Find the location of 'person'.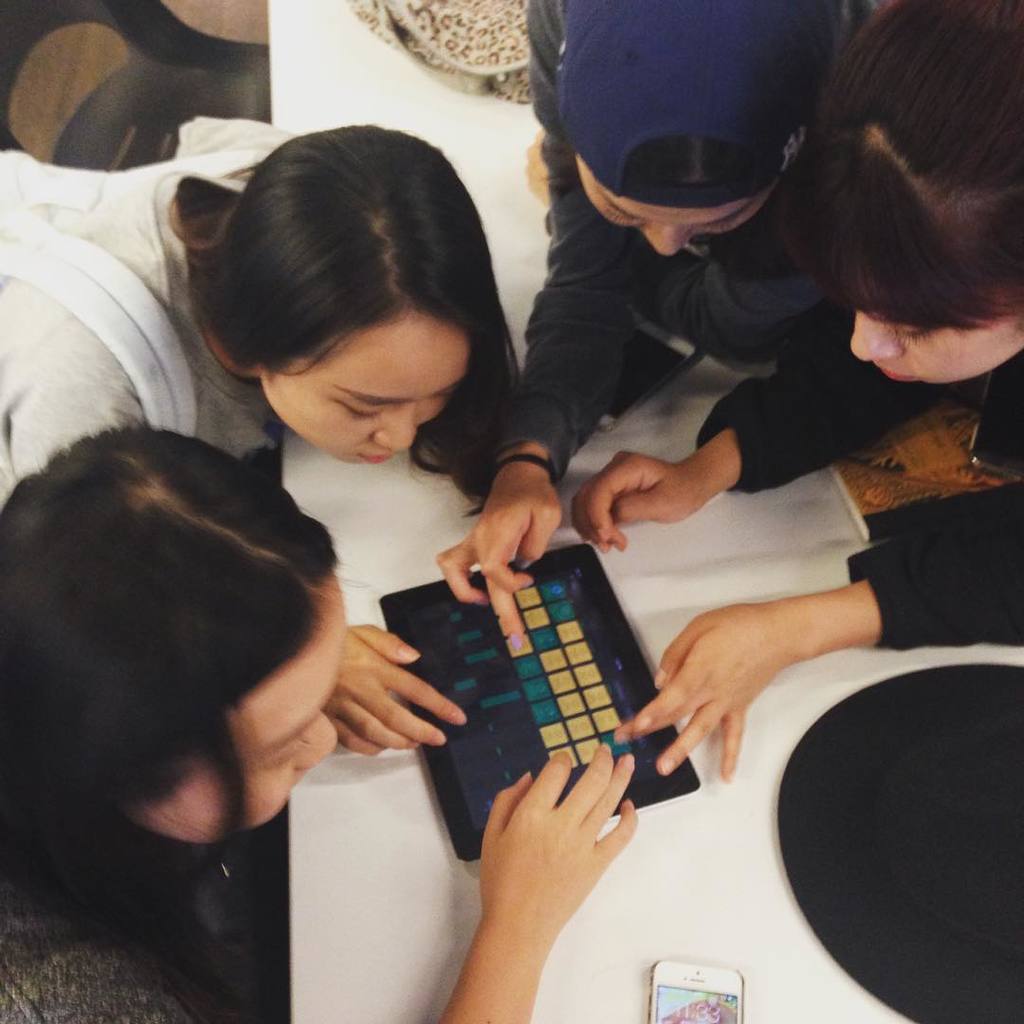
Location: 440,0,861,608.
